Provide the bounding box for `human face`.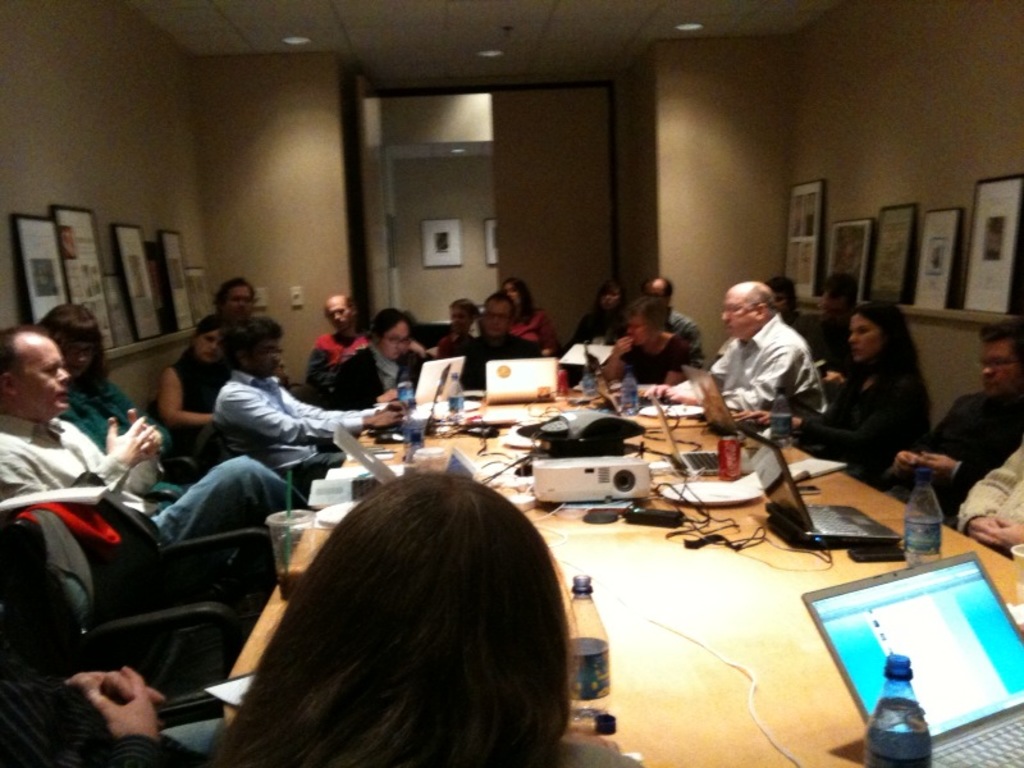
pyautogui.locateOnScreen(483, 301, 509, 338).
